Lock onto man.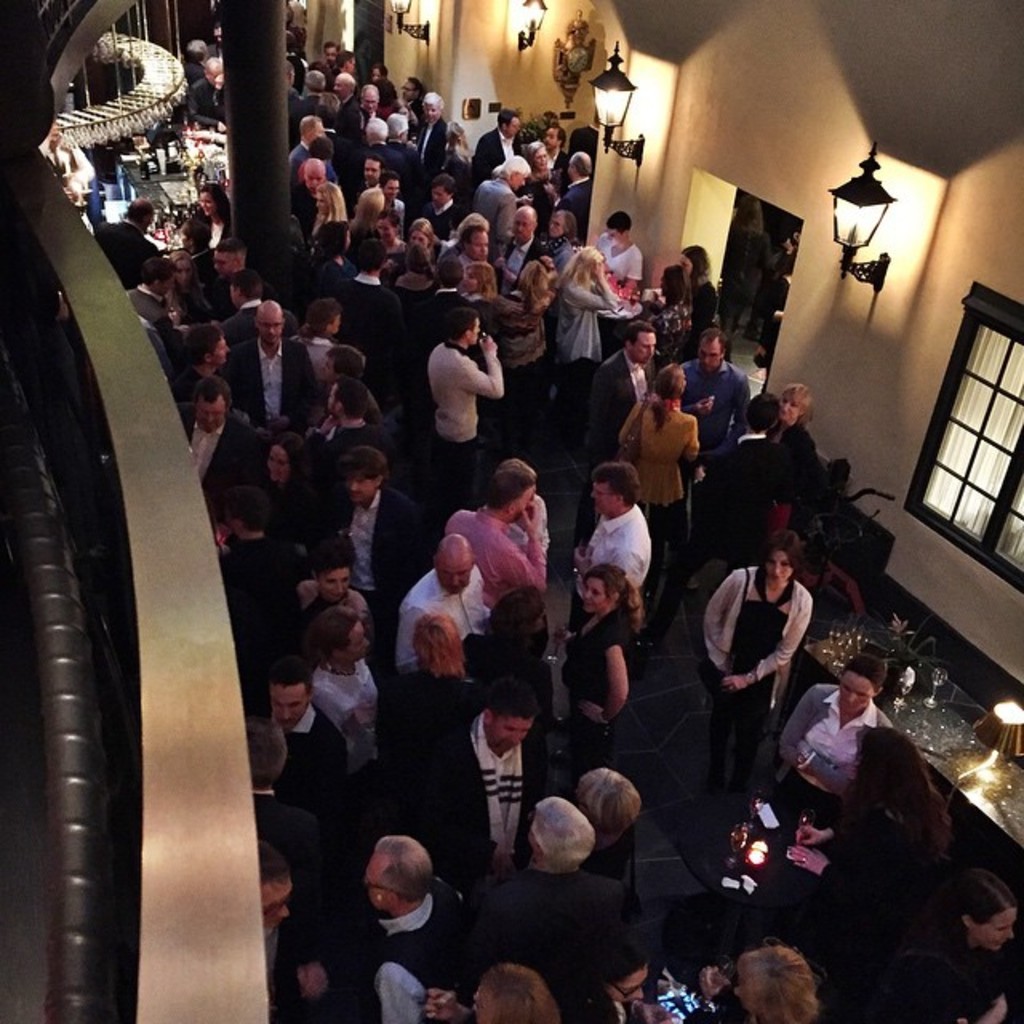
Locked: (486,214,555,291).
